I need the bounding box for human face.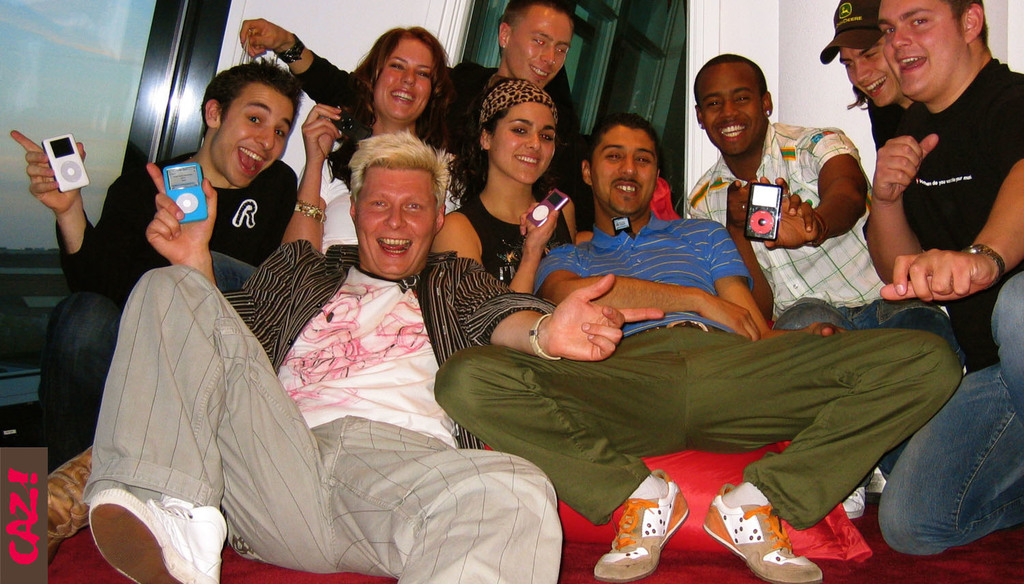
Here it is: 588, 131, 656, 215.
